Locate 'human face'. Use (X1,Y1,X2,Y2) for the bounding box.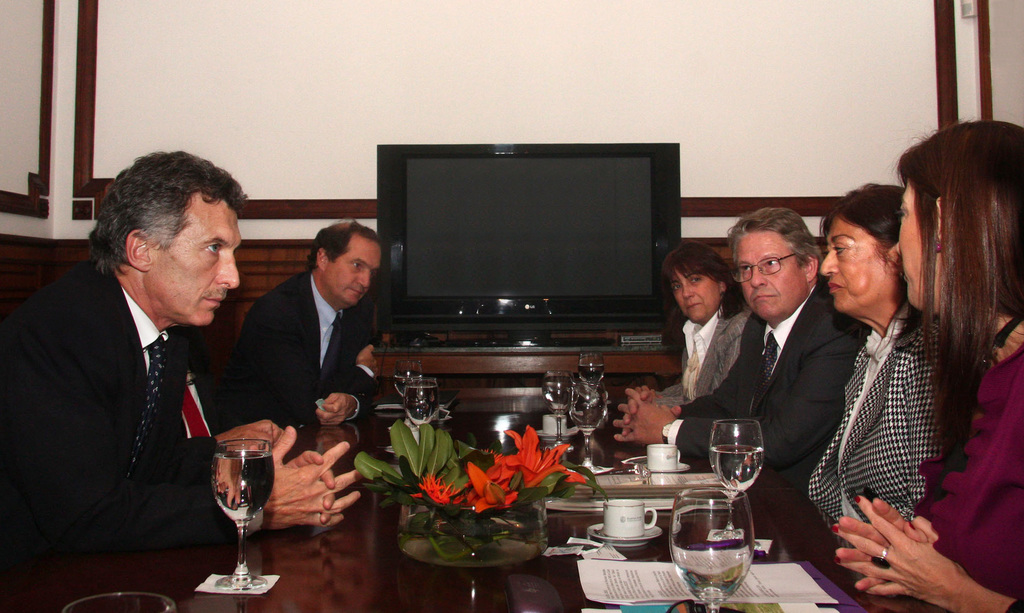
(738,229,811,320).
